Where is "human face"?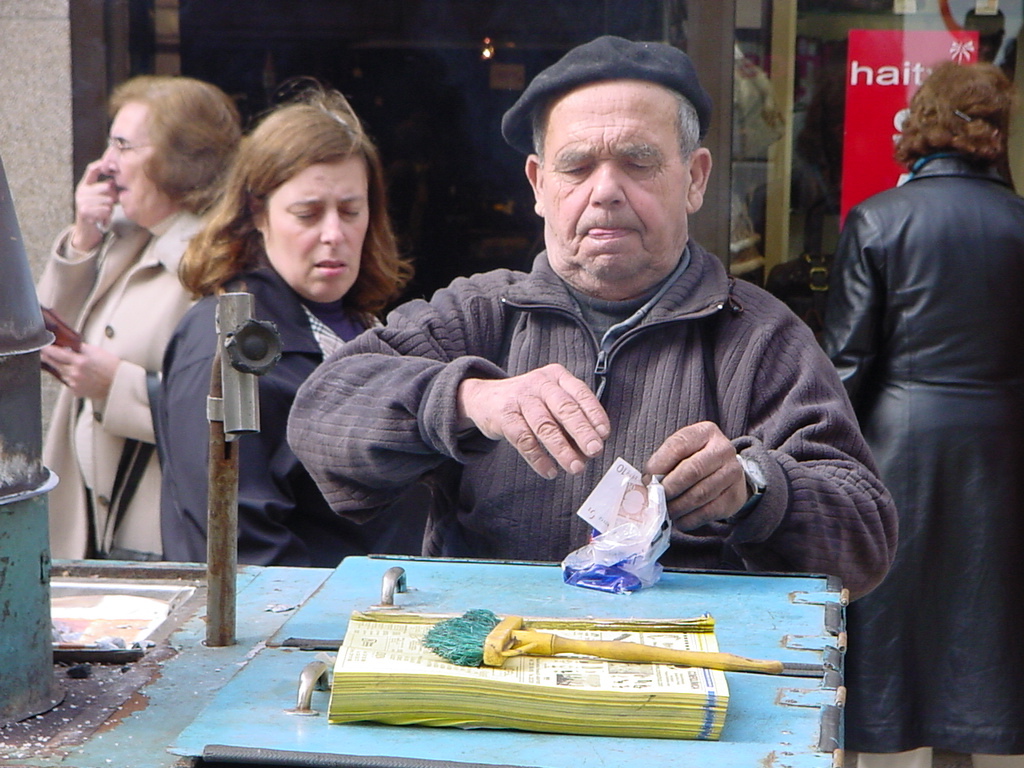
locate(538, 76, 688, 292).
